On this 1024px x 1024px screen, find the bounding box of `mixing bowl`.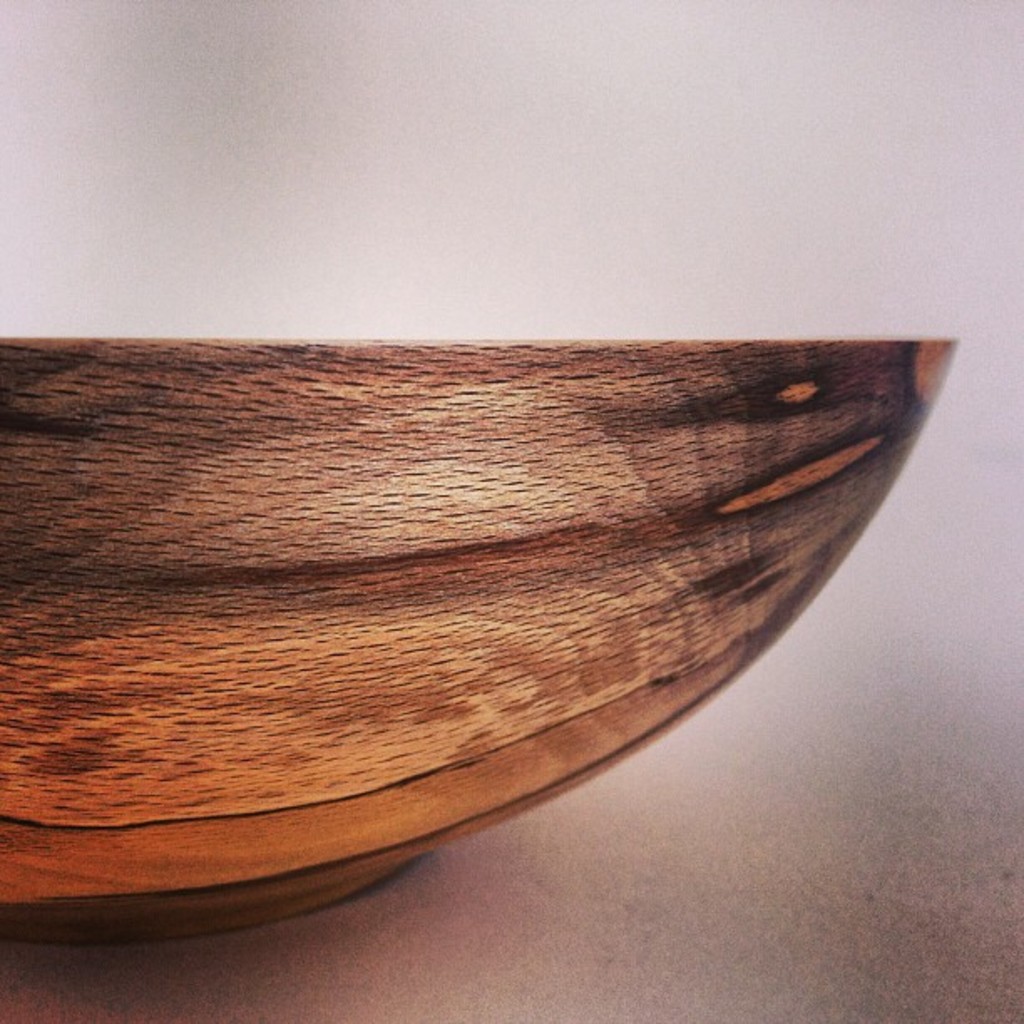
Bounding box: box(0, 331, 962, 939).
